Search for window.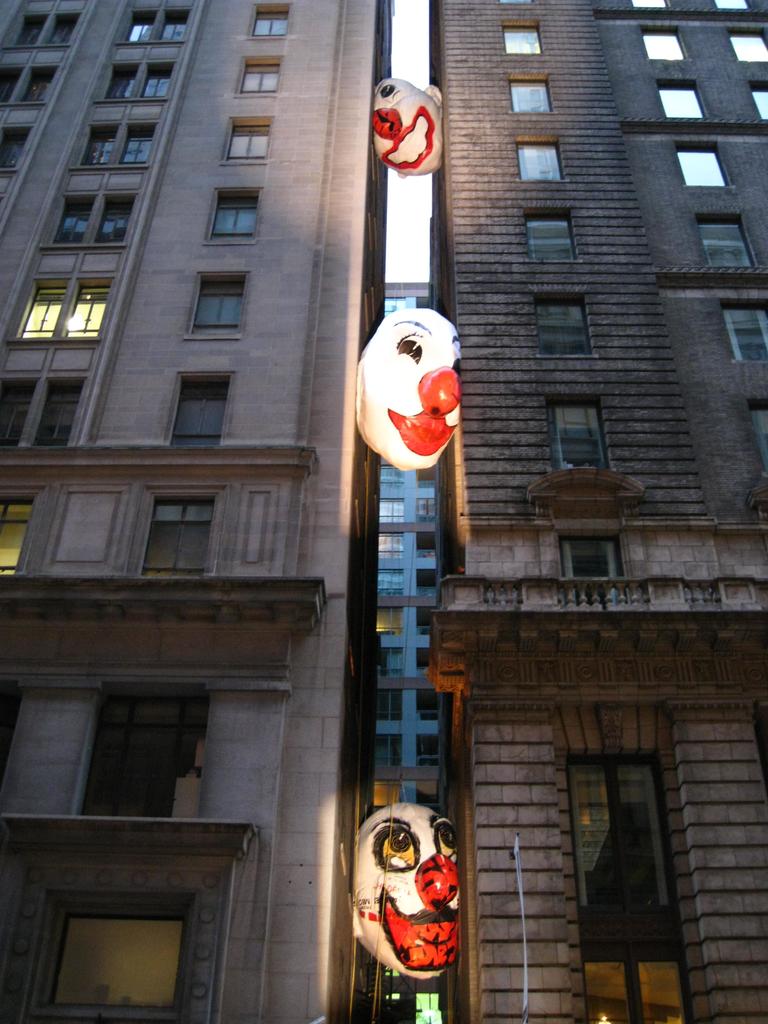
Found at <box>651,81,705,120</box>.
